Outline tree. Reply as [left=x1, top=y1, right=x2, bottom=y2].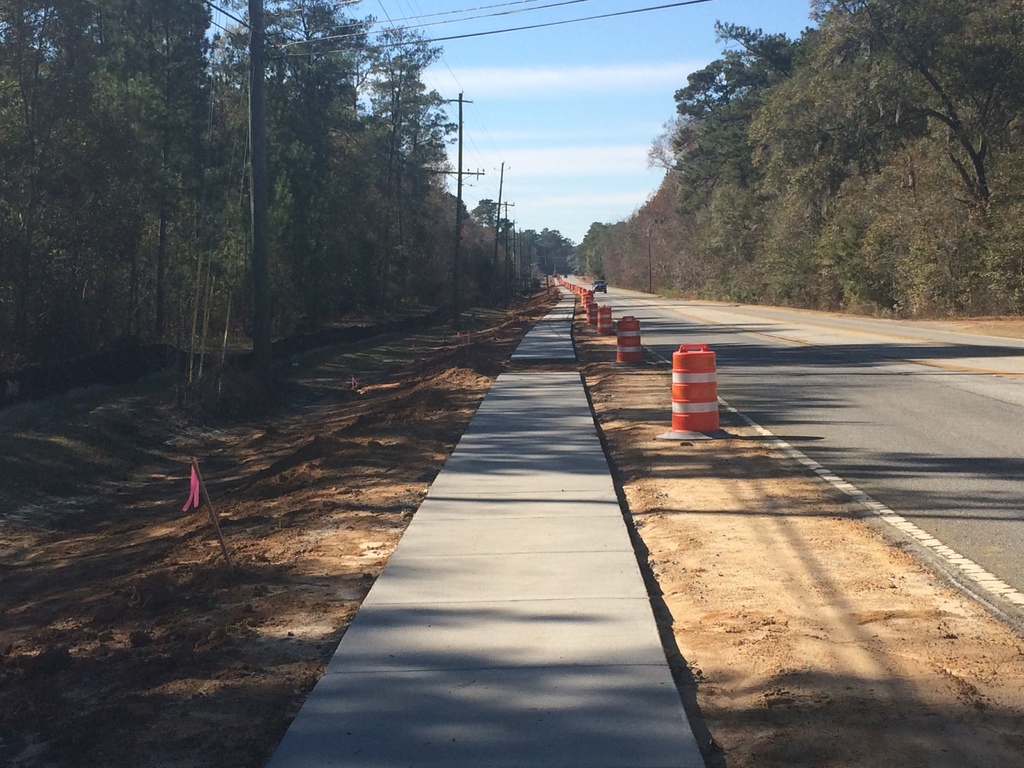
[left=75, top=0, right=214, bottom=326].
